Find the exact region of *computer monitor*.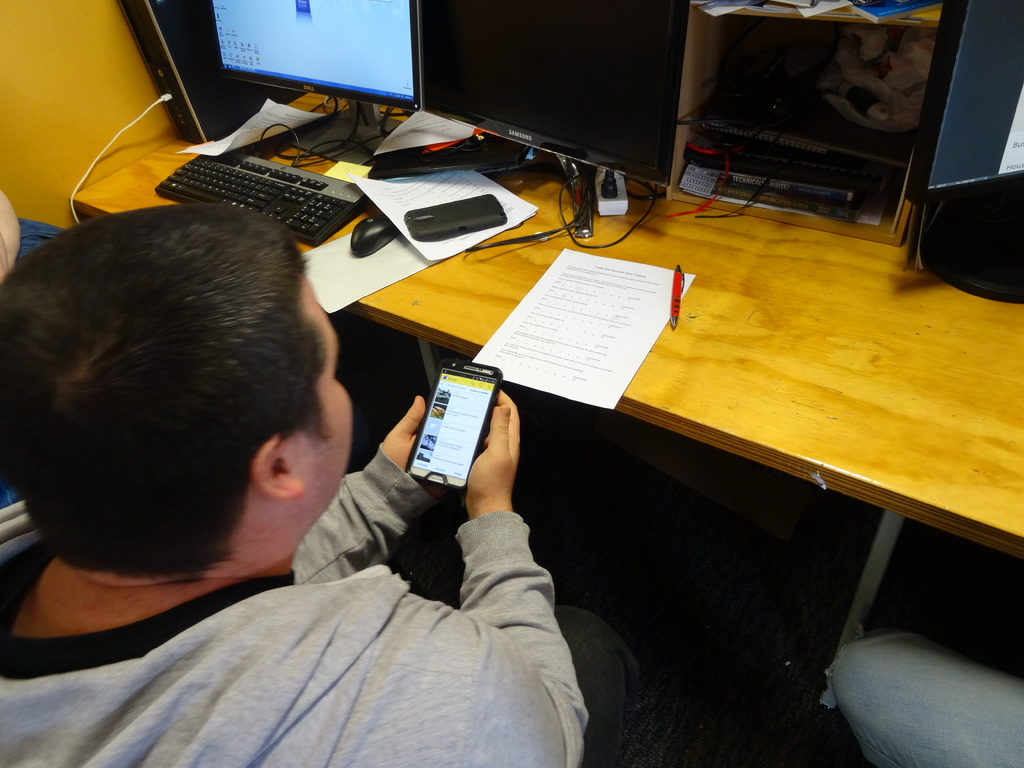
Exact region: 408,0,694,239.
